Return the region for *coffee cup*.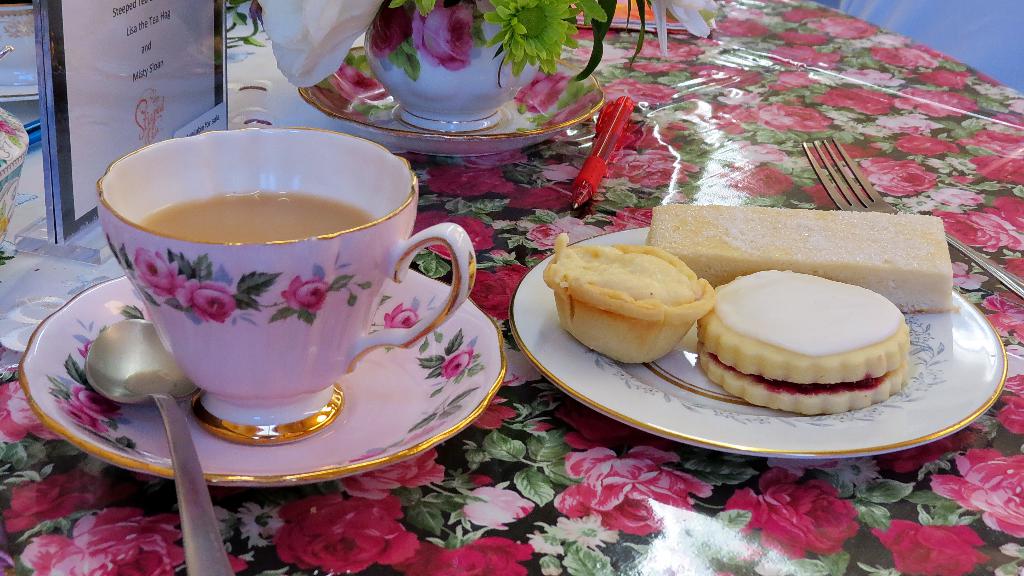
BBox(95, 129, 477, 445).
